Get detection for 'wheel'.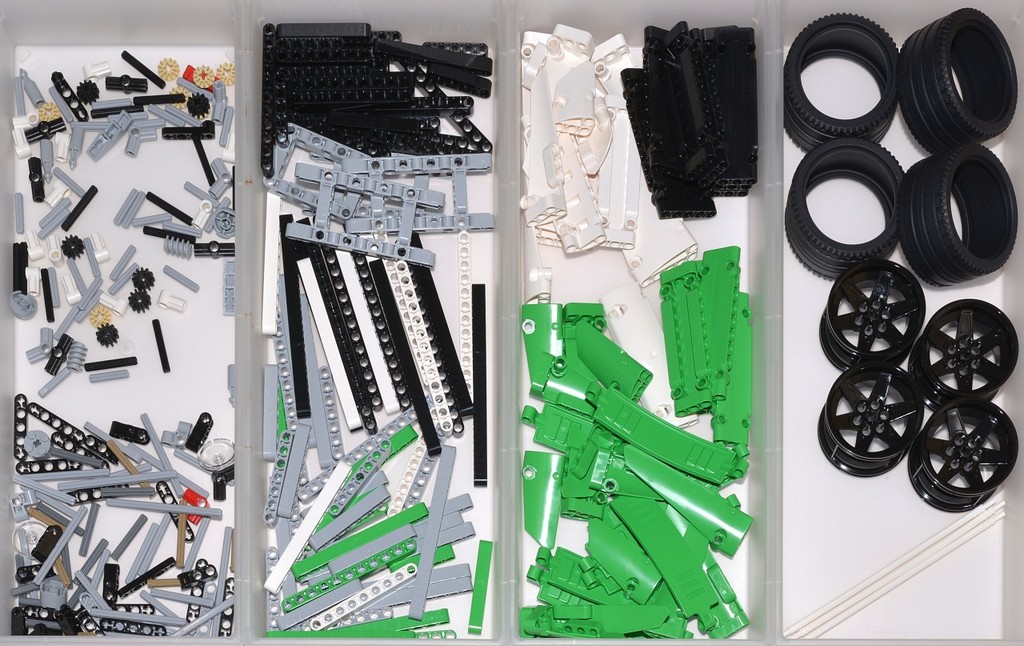
Detection: {"left": 811, "top": 264, "right": 927, "bottom": 367}.
